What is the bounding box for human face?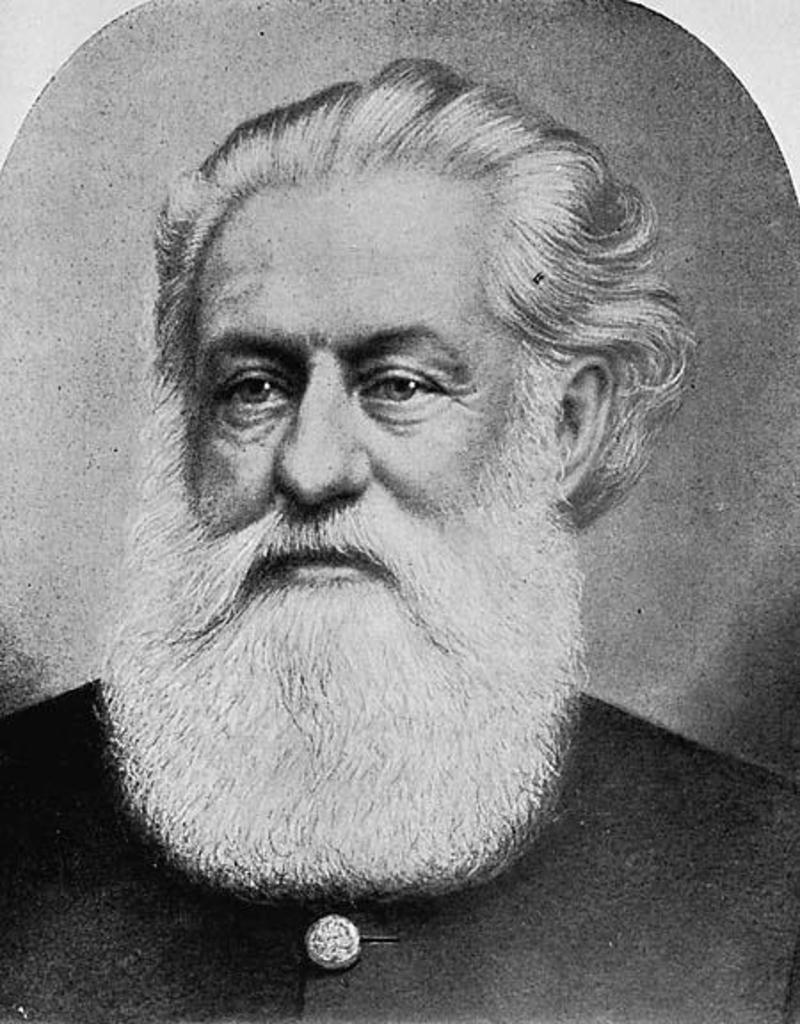
(183, 174, 512, 599).
